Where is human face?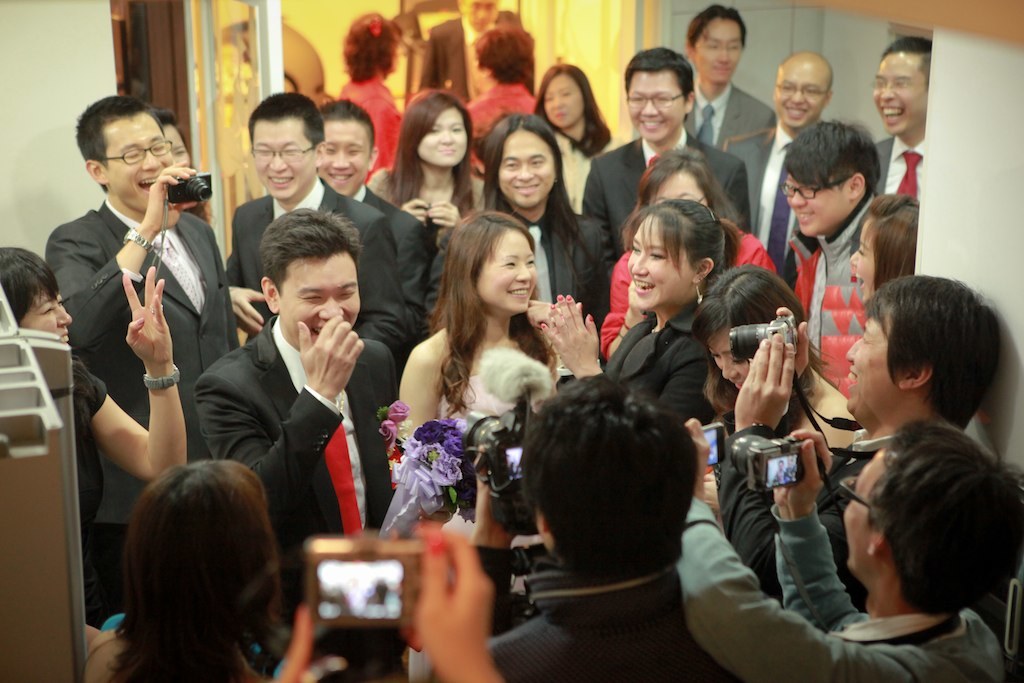
[x1=705, y1=328, x2=751, y2=388].
